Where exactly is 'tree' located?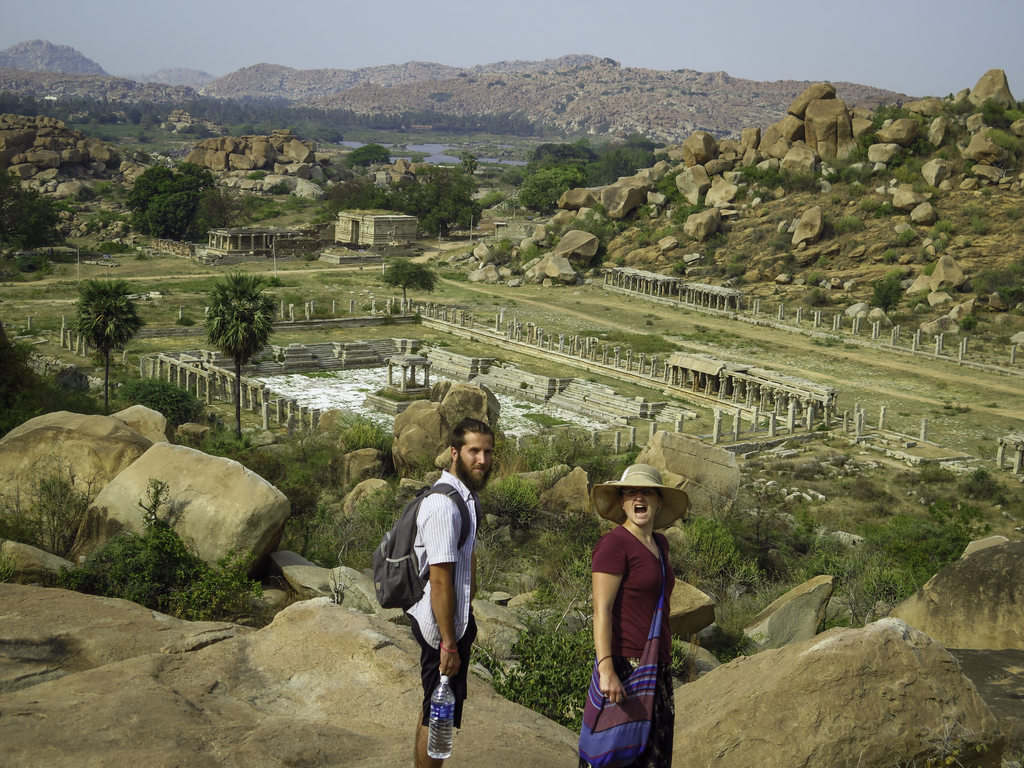
Its bounding box is [x1=126, y1=161, x2=248, y2=241].
